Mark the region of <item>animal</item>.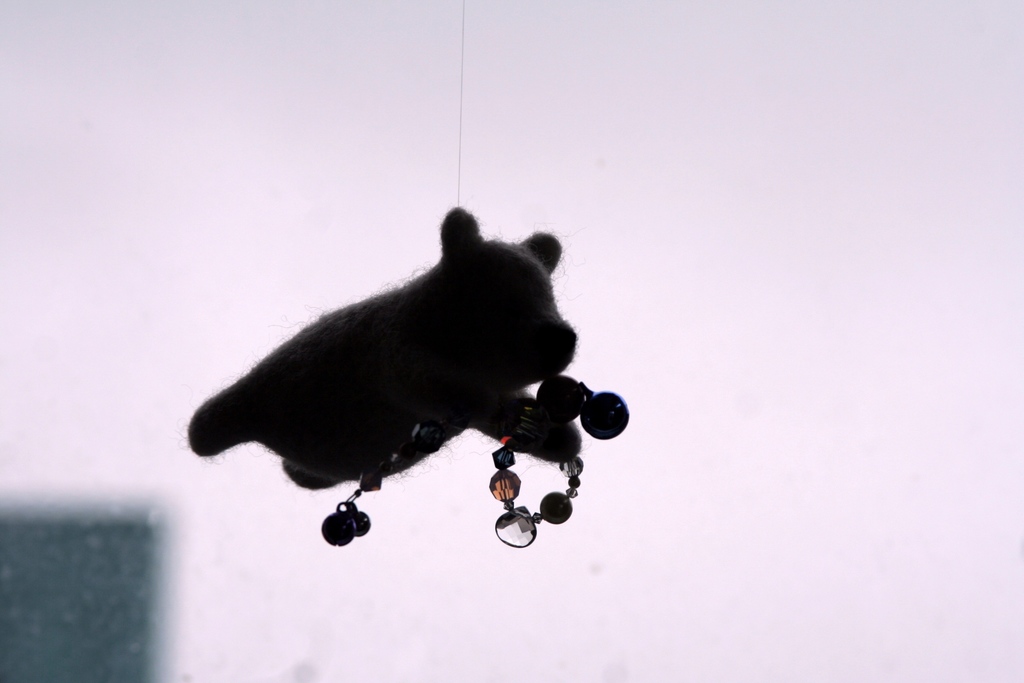
Region: [184,209,587,500].
